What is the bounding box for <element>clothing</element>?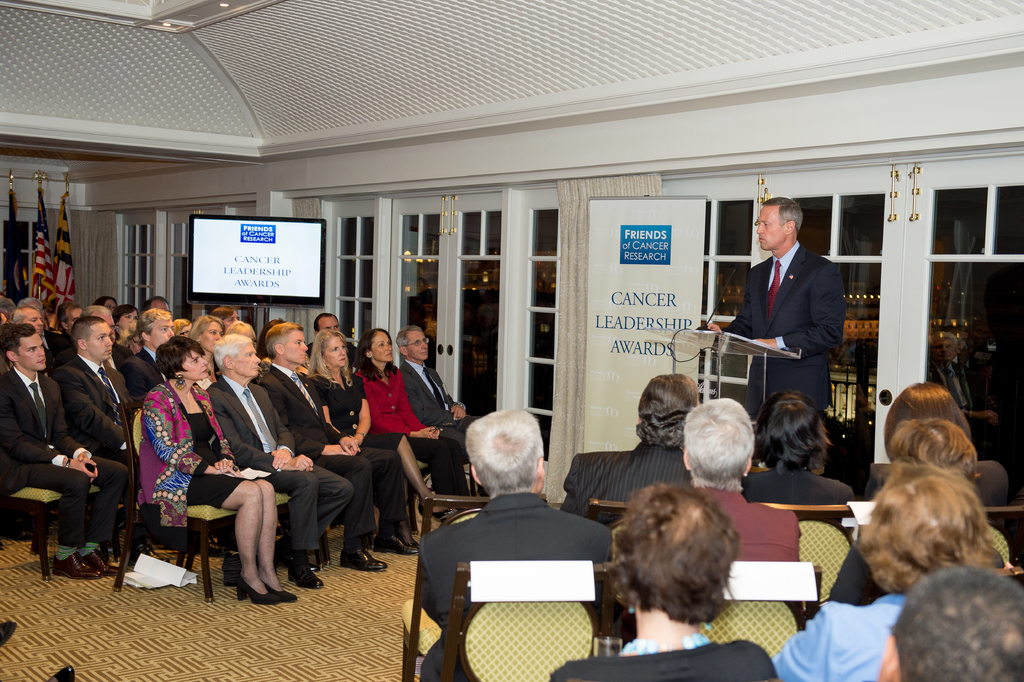
select_region(205, 381, 353, 558).
